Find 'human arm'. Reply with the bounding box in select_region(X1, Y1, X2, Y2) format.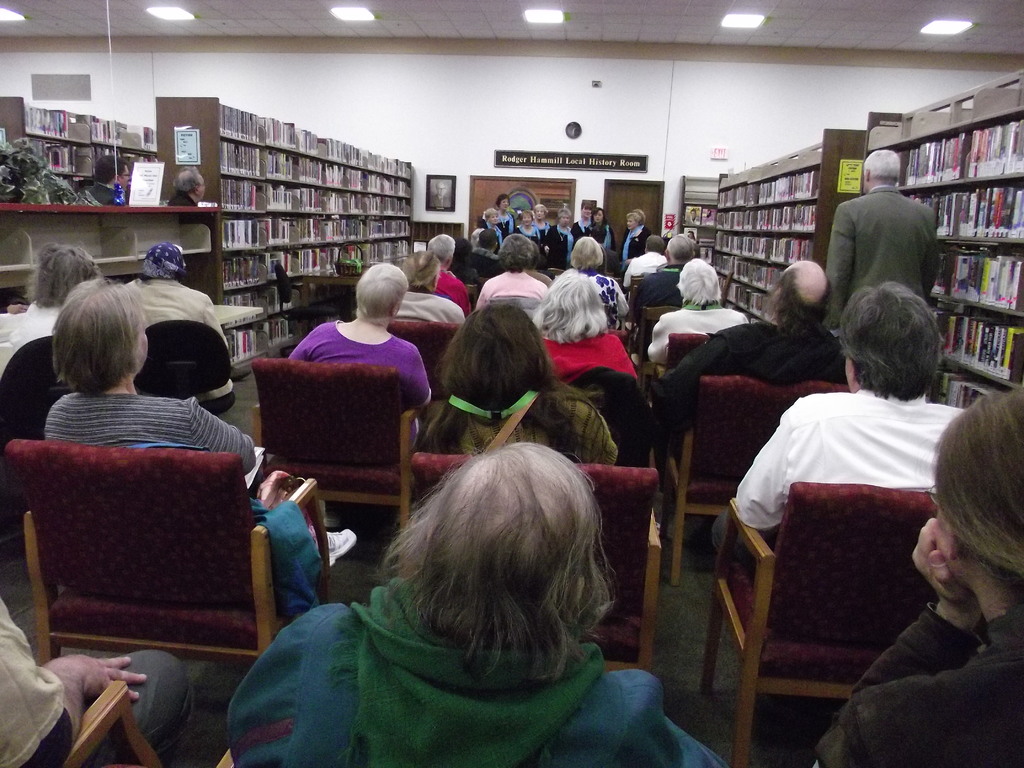
select_region(807, 518, 972, 767).
